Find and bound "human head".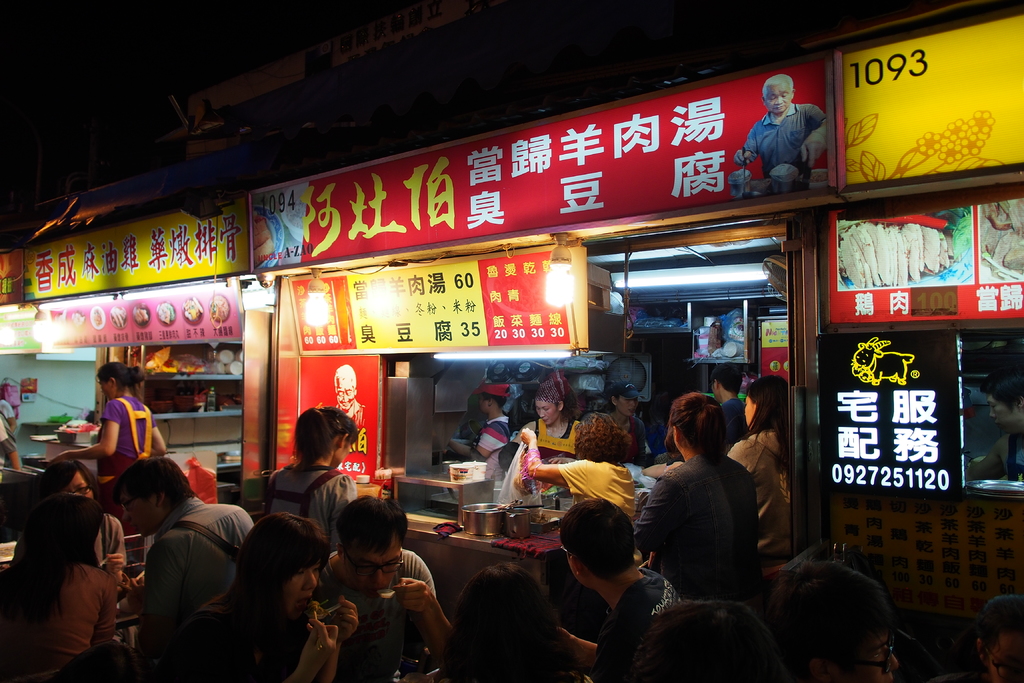
Bound: locate(760, 74, 797, 114).
